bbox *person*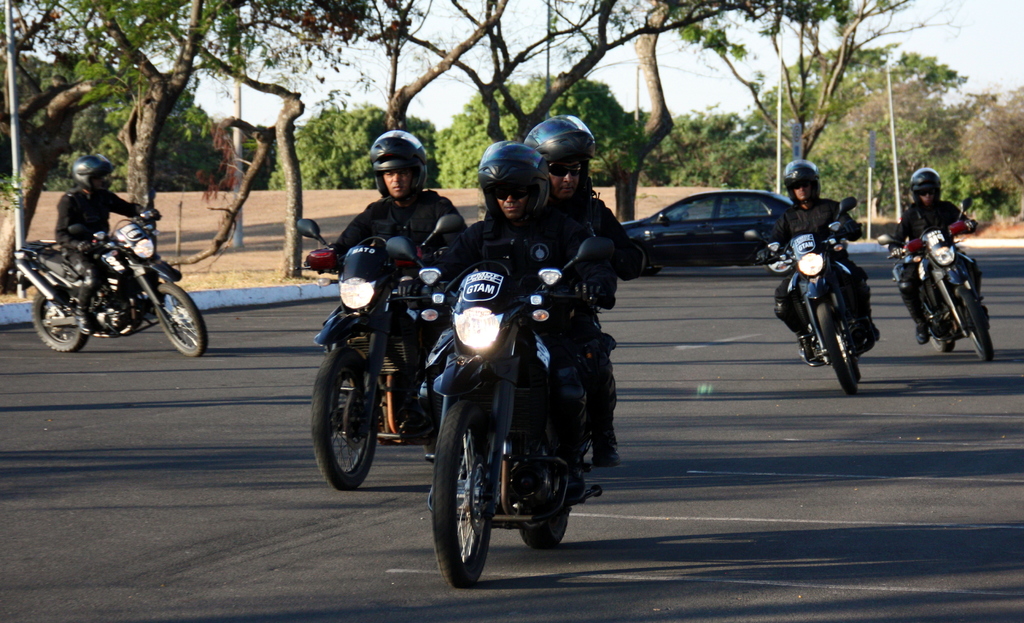
<box>768,155,884,377</box>
